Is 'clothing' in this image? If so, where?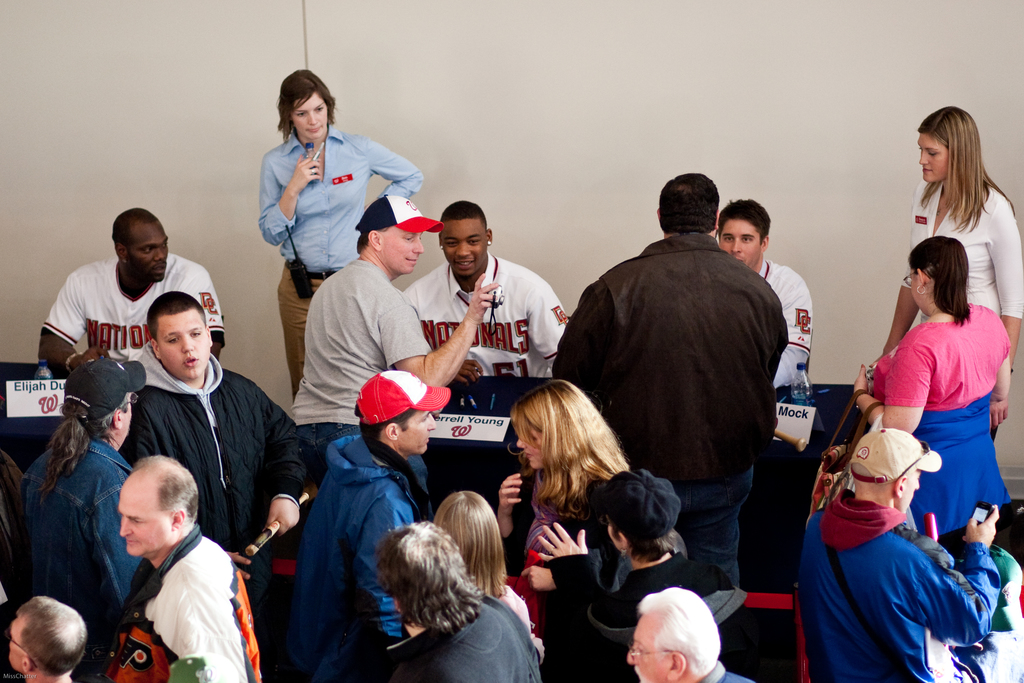
Yes, at <region>102, 525, 260, 682</region>.
